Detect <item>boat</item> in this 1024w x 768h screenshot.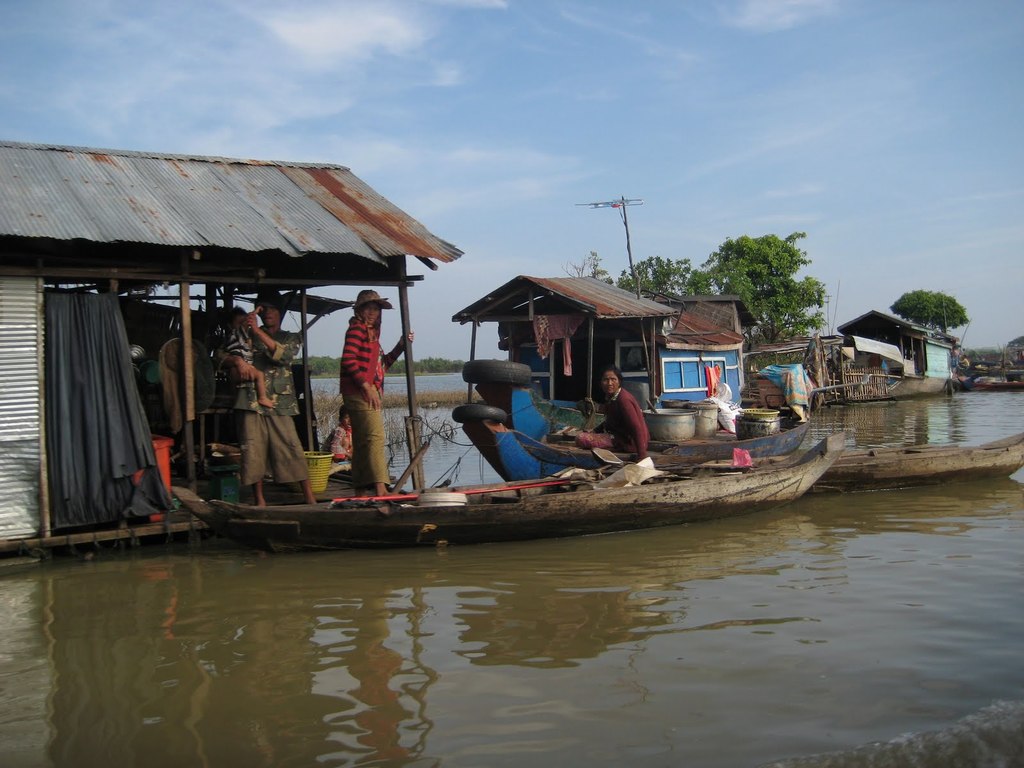
Detection: <region>454, 410, 1023, 495</region>.
